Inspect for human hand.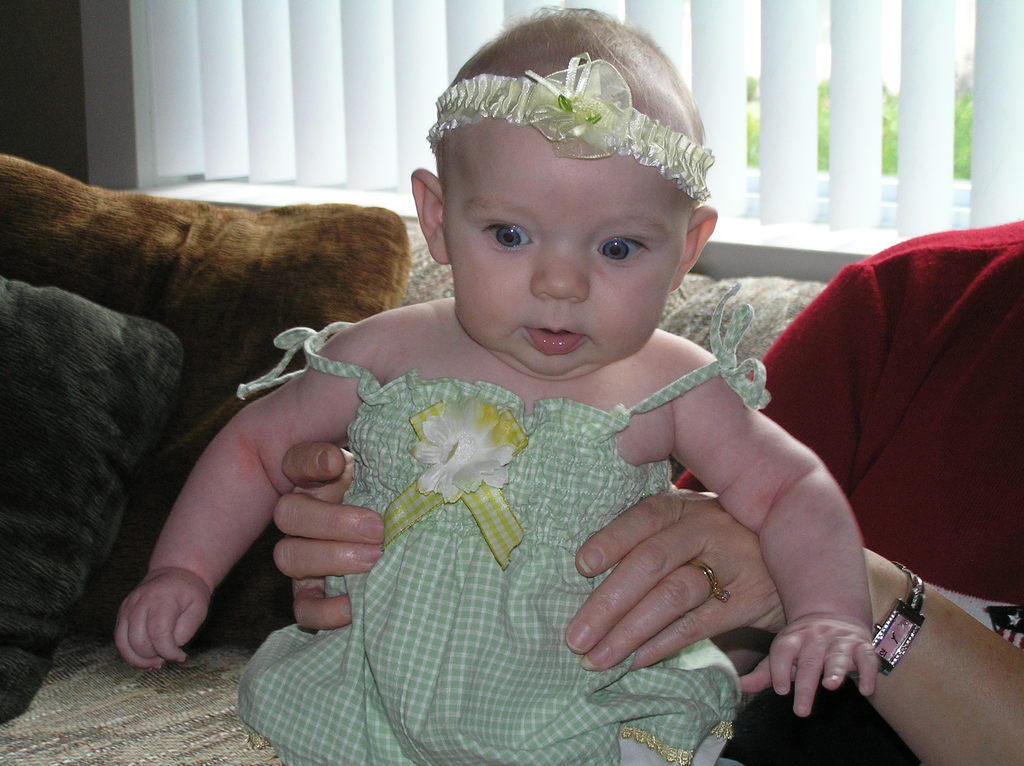
Inspection: 111 569 216 674.
